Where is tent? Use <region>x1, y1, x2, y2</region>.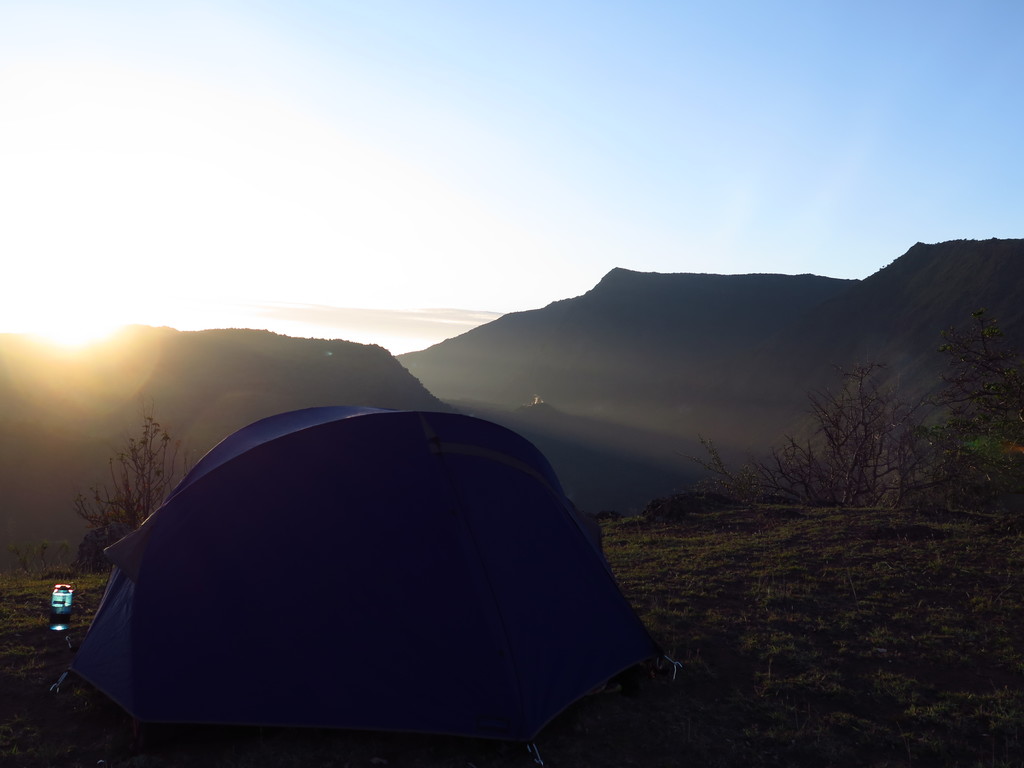
<region>61, 406, 680, 739</region>.
